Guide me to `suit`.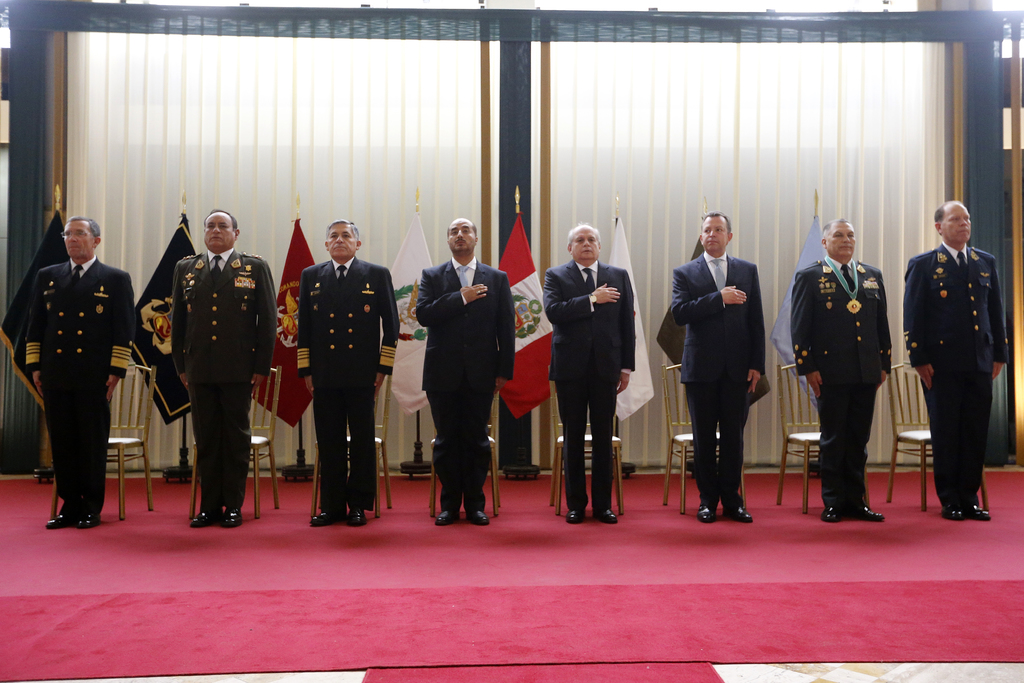
Guidance: crop(169, 245, 278, 509).
